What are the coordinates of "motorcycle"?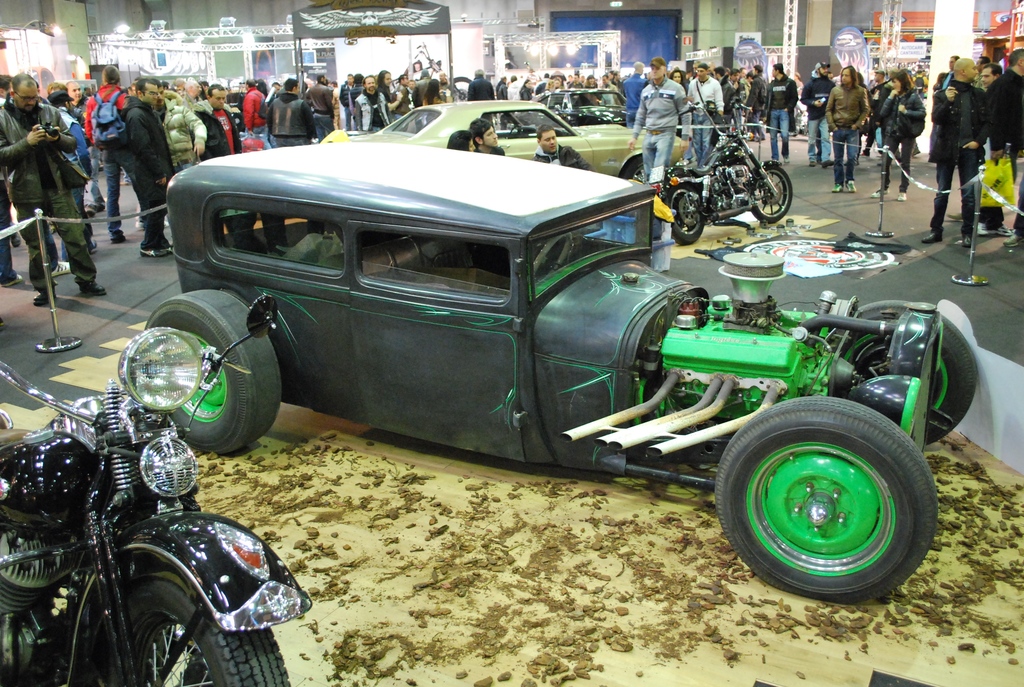
Rect(1, 331, 307, 686).
